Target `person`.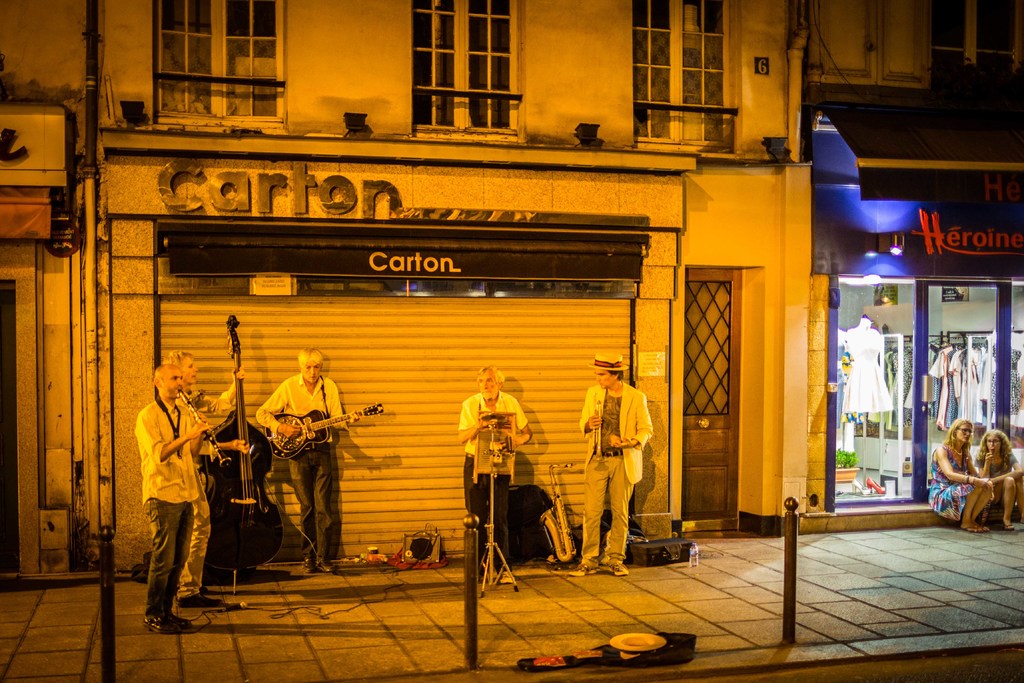
Target region: locate(460, 364, 532, 570).
